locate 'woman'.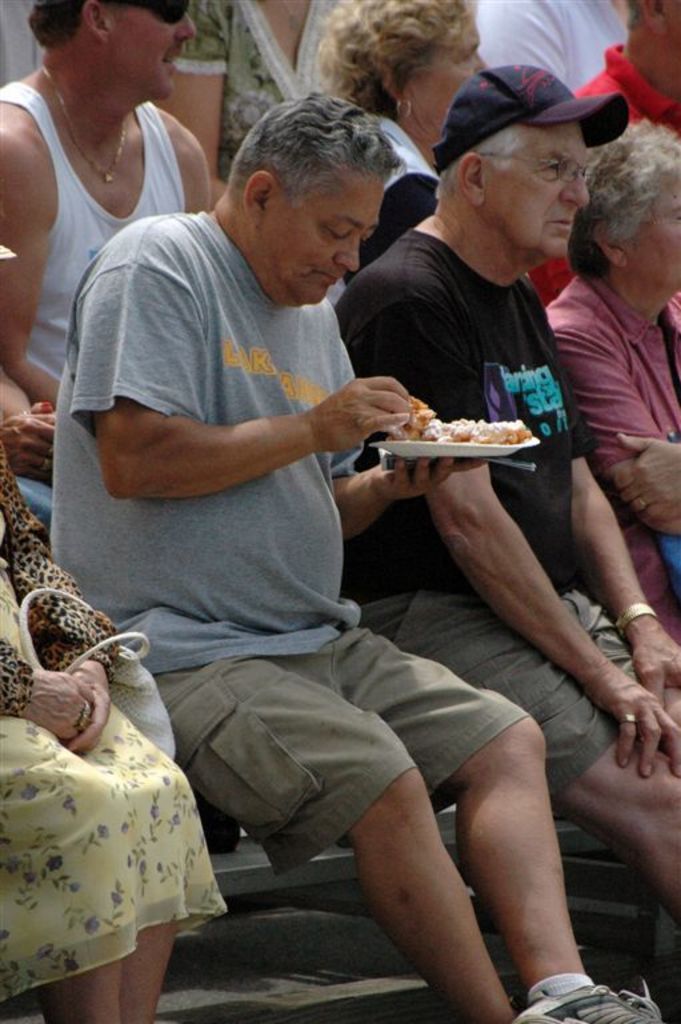
Bounding box: region(311, 0, 484, 281).
